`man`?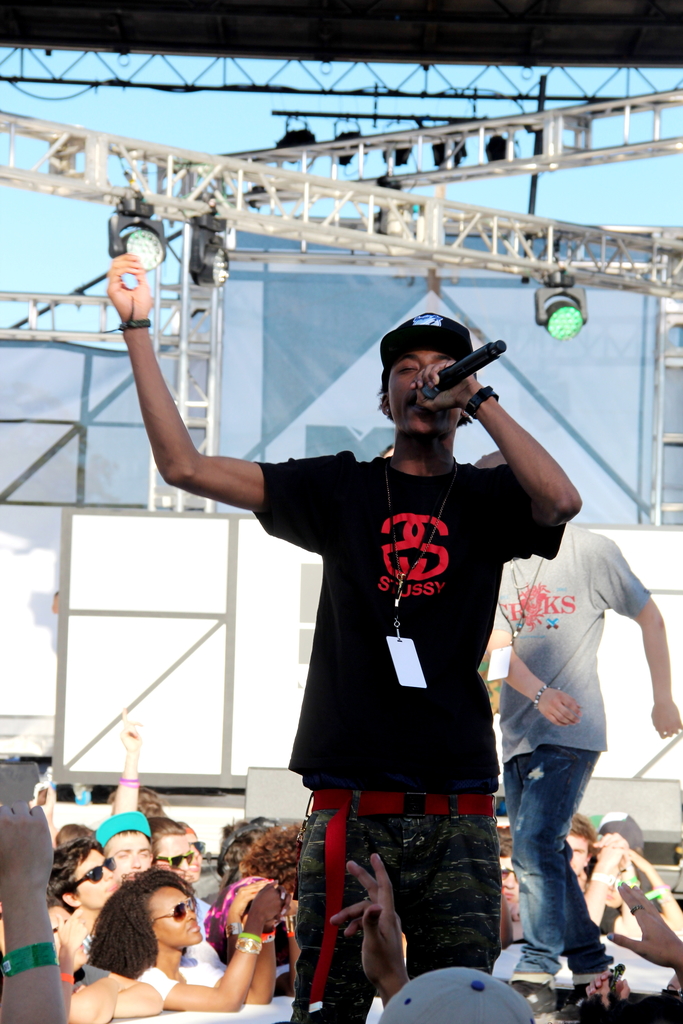
<bbox>466, 436, 673, 977</bbox>
